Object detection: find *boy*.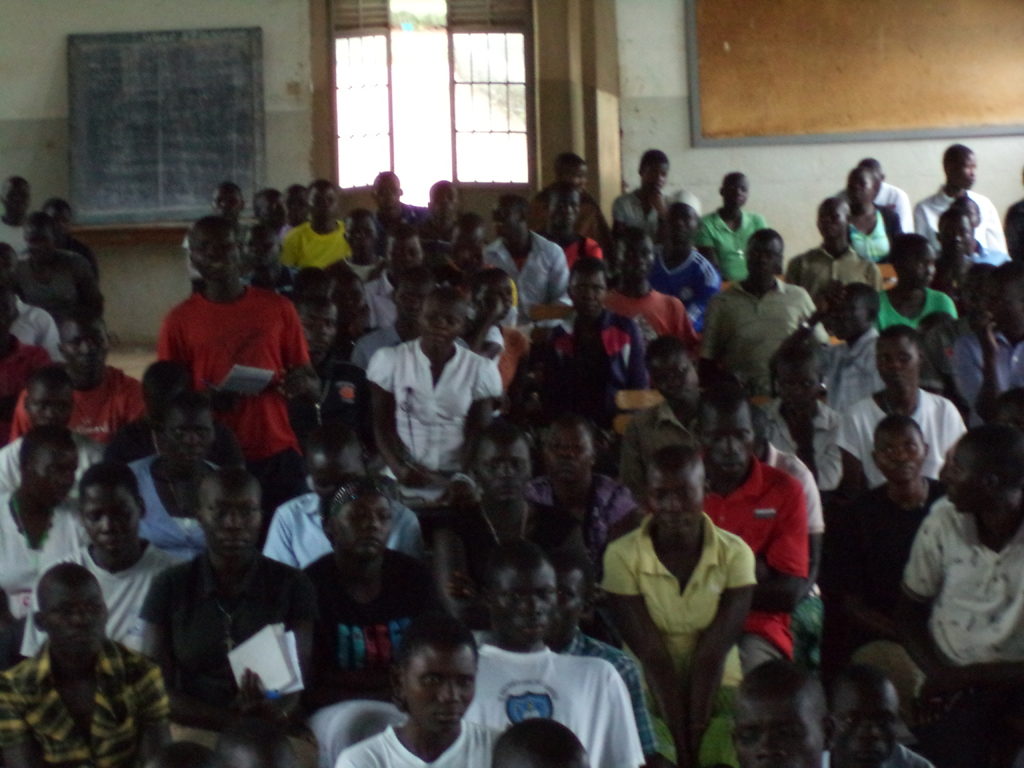
box(2, 560, 175, 767).
